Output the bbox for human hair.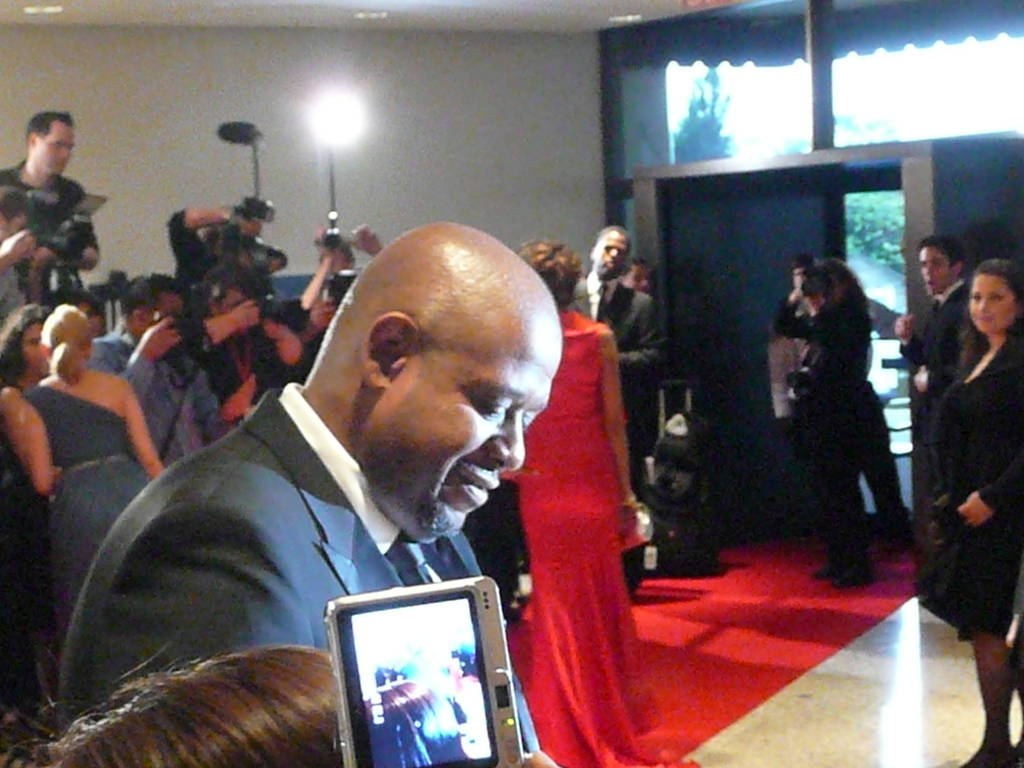
[left=971, top=250, right=1023, bottom=307].
